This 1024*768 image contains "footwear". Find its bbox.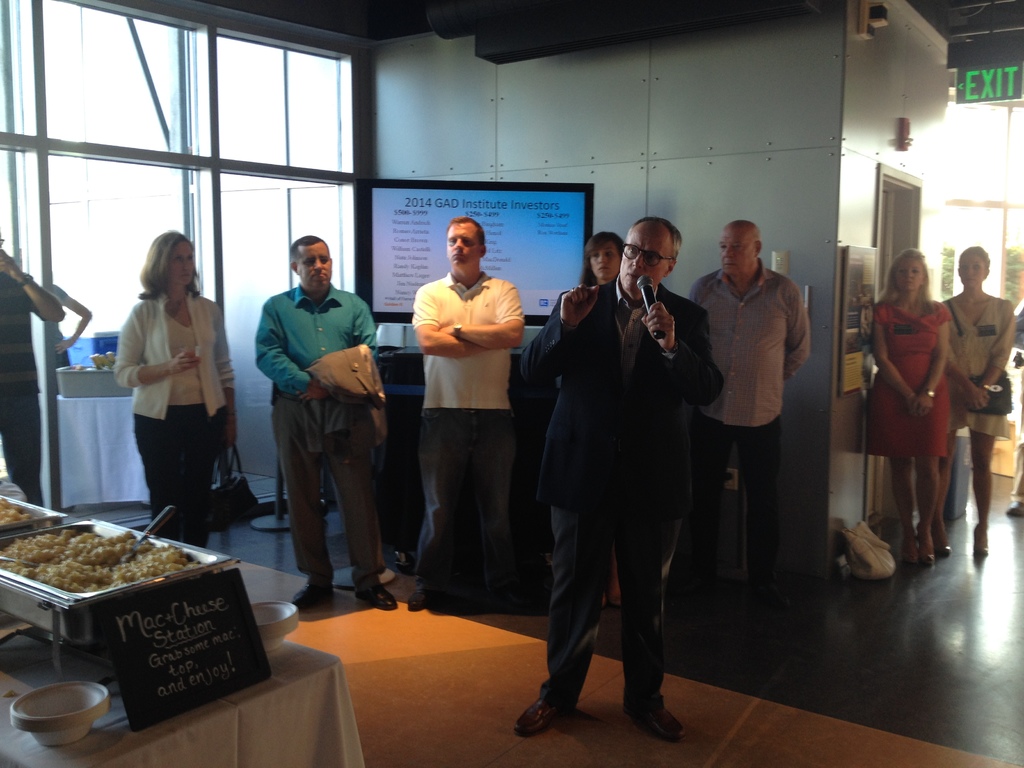
left=919, top=522, right=936, bottom=566.
